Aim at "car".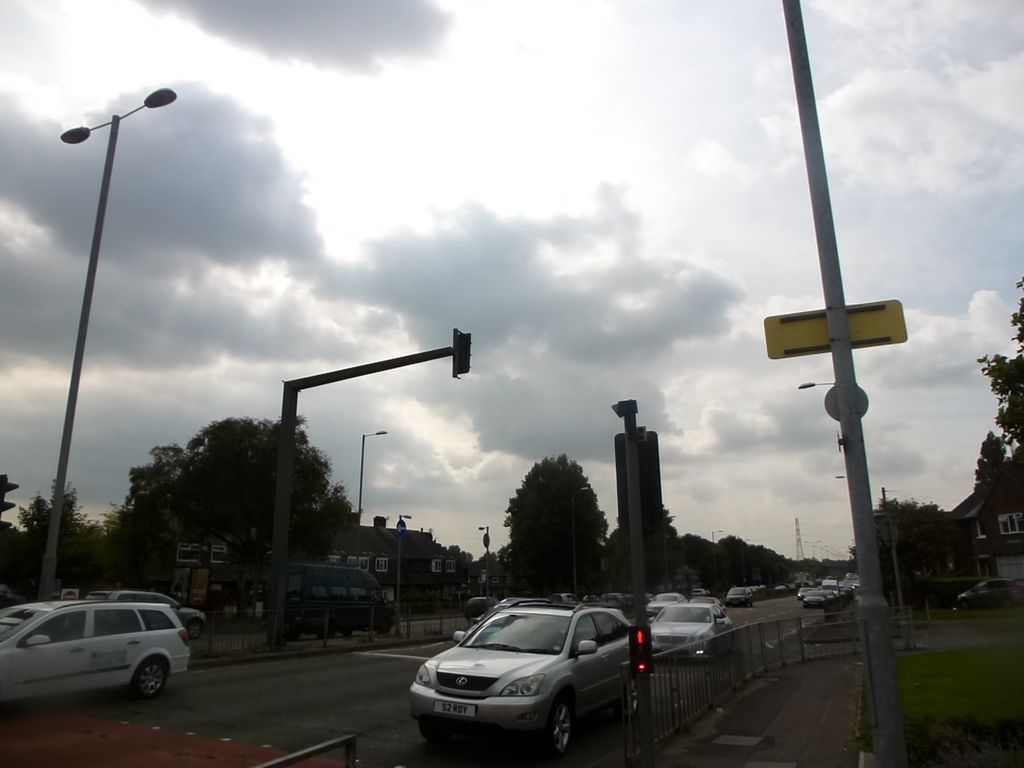
Aimed at crop(0, 602, 199, 704).
